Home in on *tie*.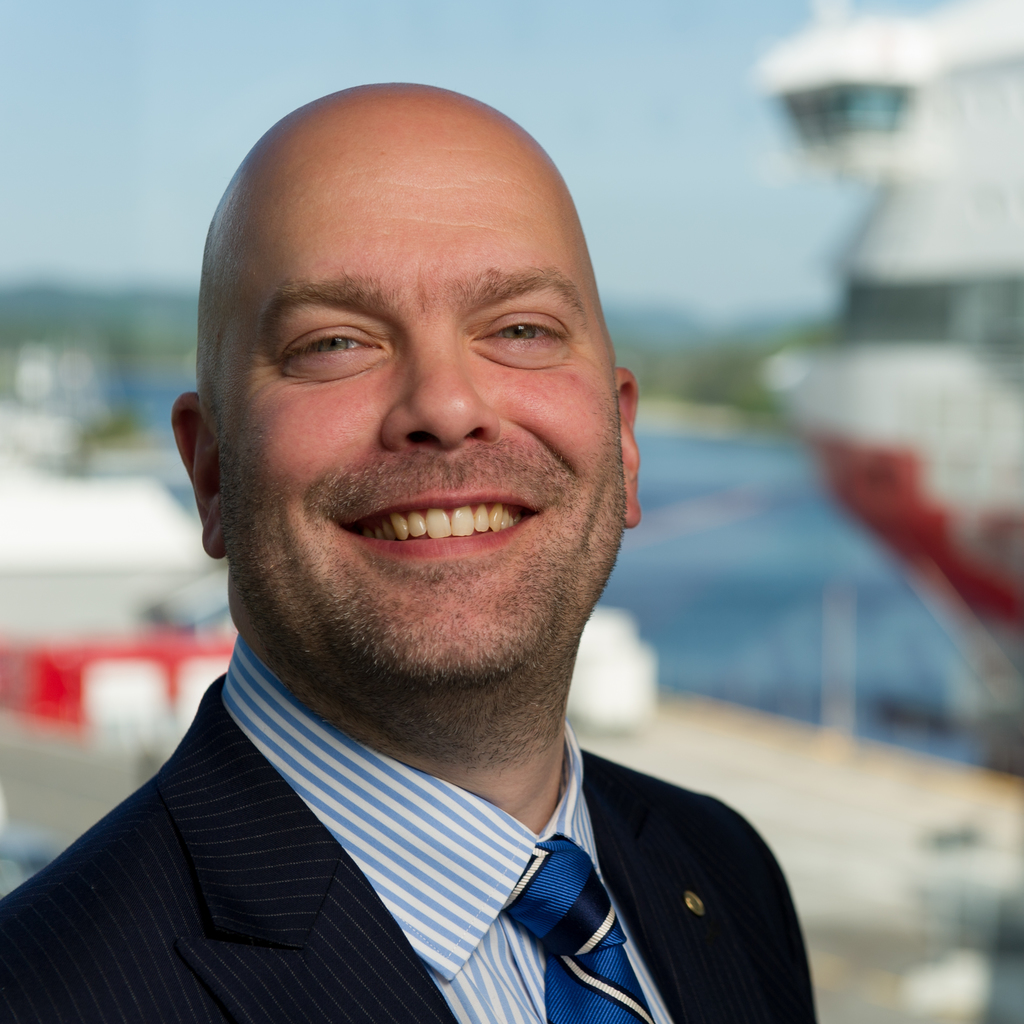
Homed in at BBox(493, 824, 660, 1021).
